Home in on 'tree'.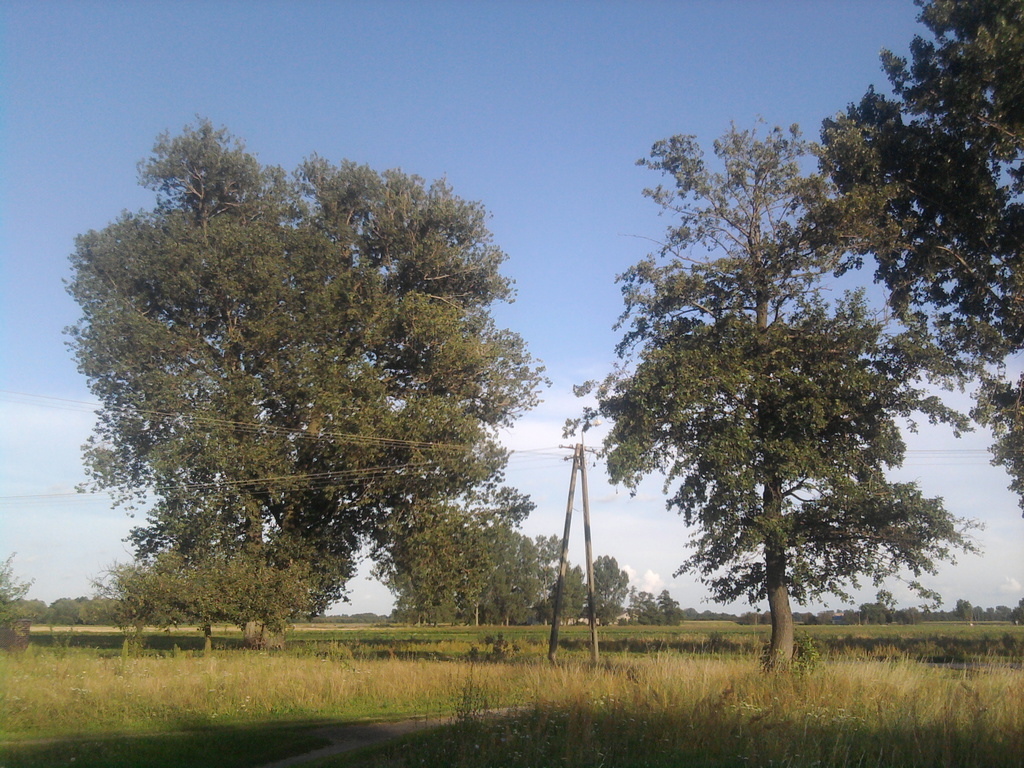
Homed in at bbox=[617, 570, 630, 601].
